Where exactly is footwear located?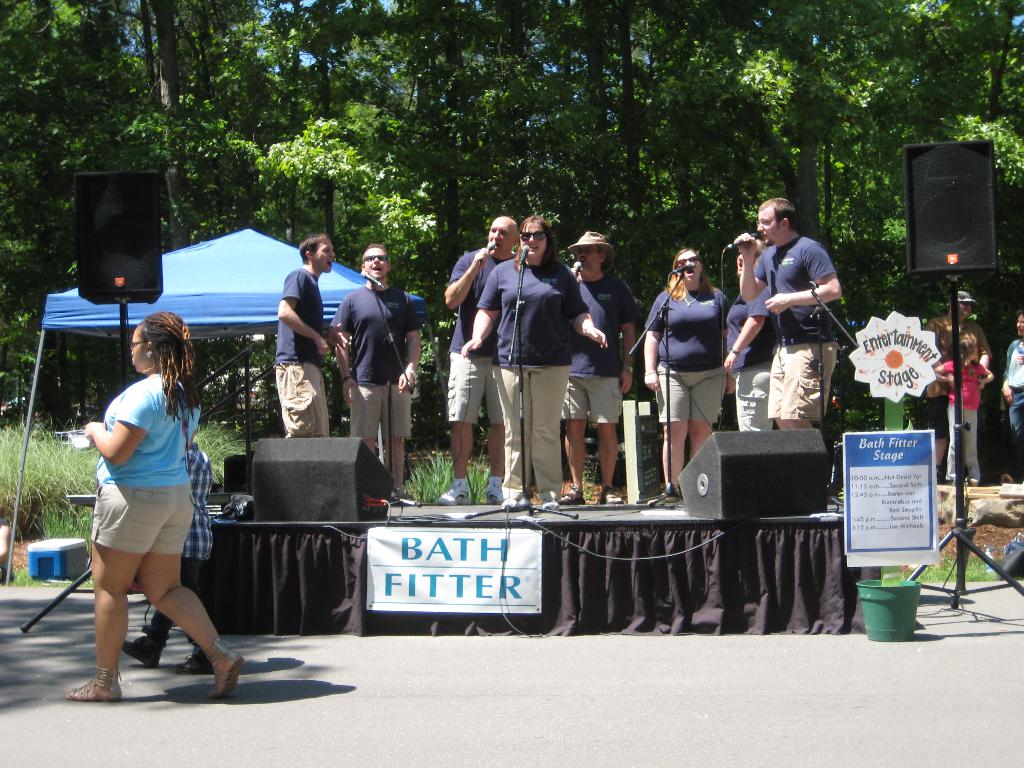
Its bounding box is bbox=(66, 664, 123, 703).
